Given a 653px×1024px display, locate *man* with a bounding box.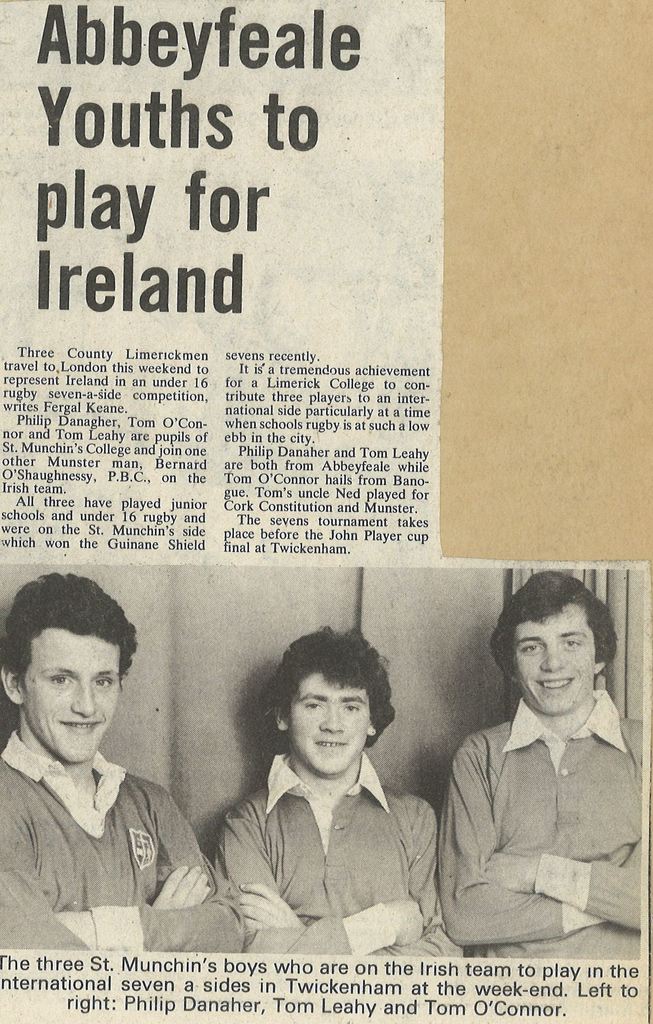
Located: <region>212, 623, 462, 956</region>.
